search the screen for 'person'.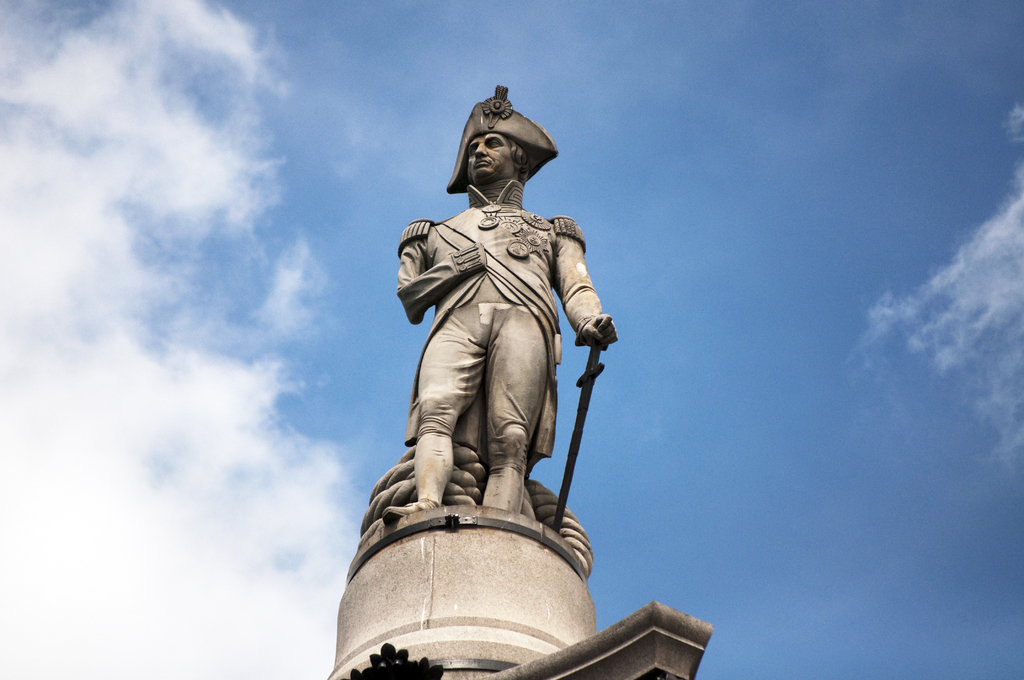
Found at <region>384, 84, 619, 522</region>.
